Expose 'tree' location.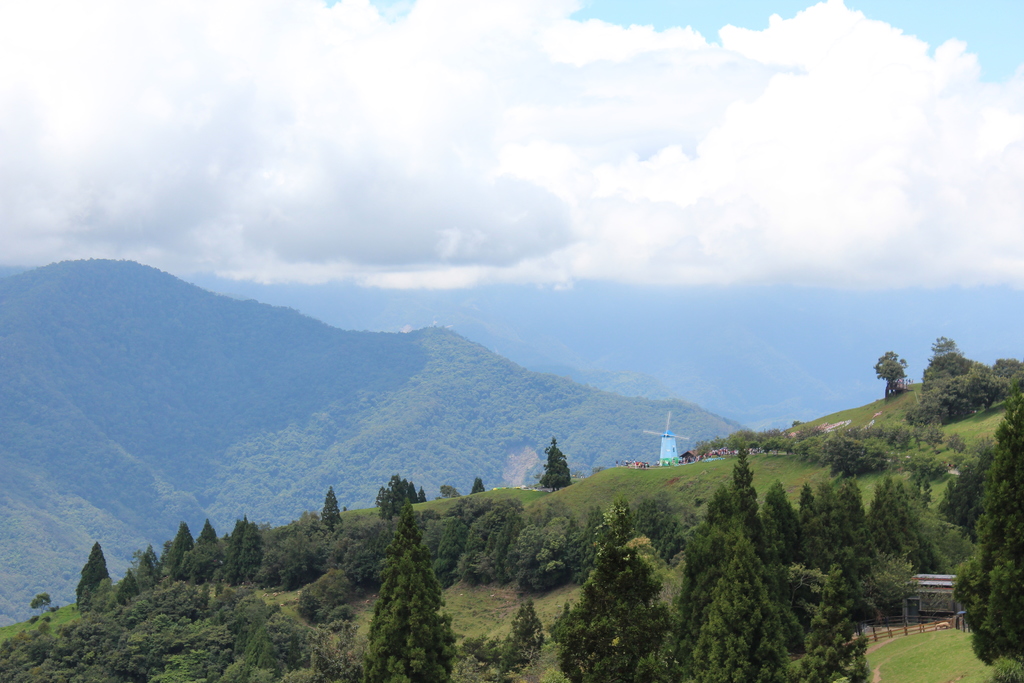
Exposed at 115,564,141,607.
